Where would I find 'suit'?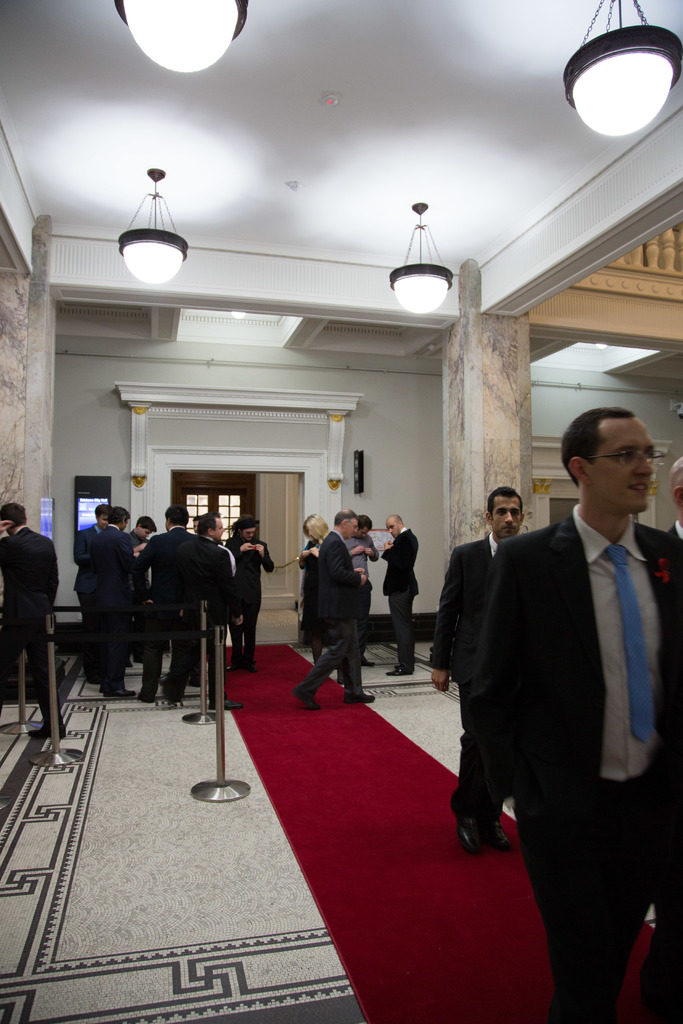
At x1=227, y1=533, x2=272, y2=666.
